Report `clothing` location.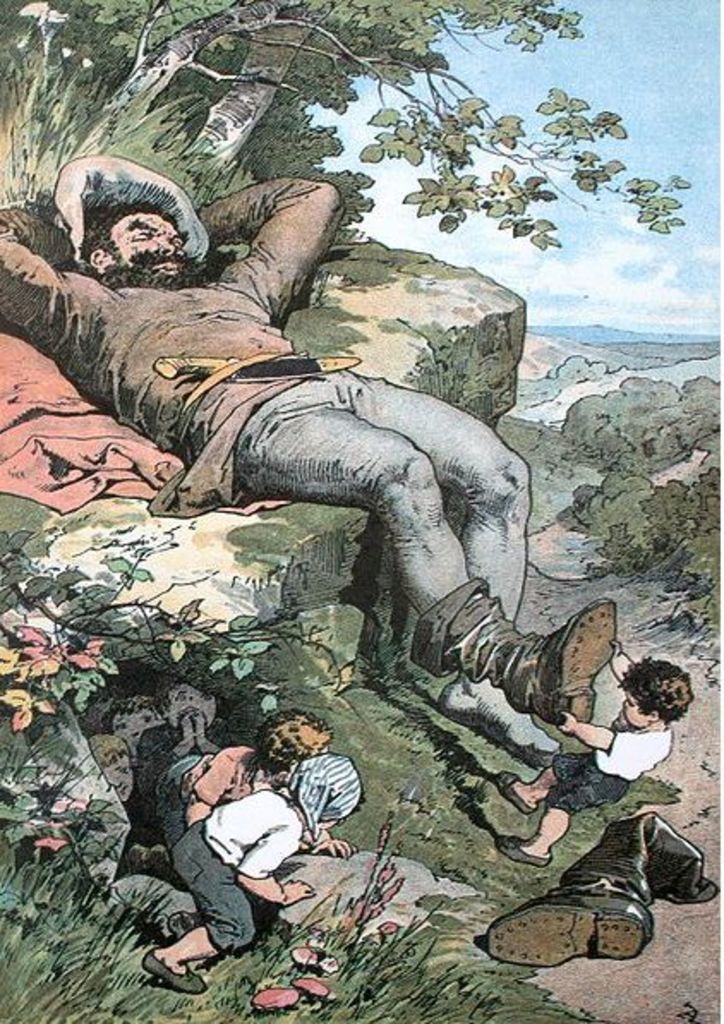
Report: (x1=0, y1=172, x2=530, y2=628).
